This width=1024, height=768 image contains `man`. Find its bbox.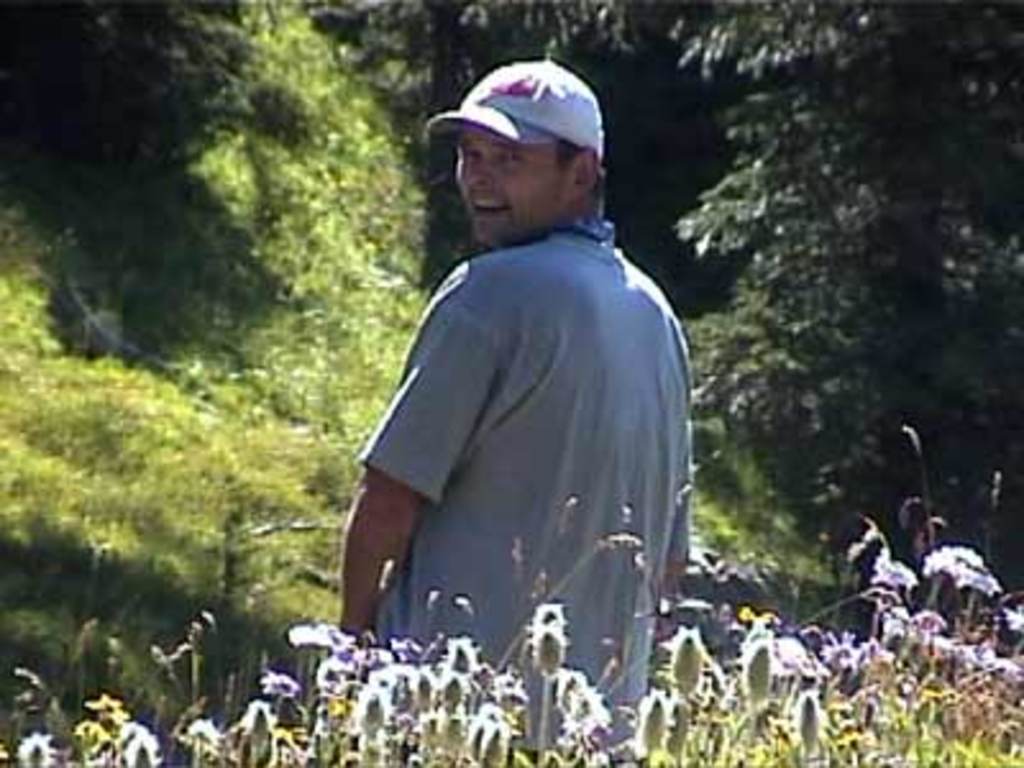
BBox(323, 46, 699, 676).
